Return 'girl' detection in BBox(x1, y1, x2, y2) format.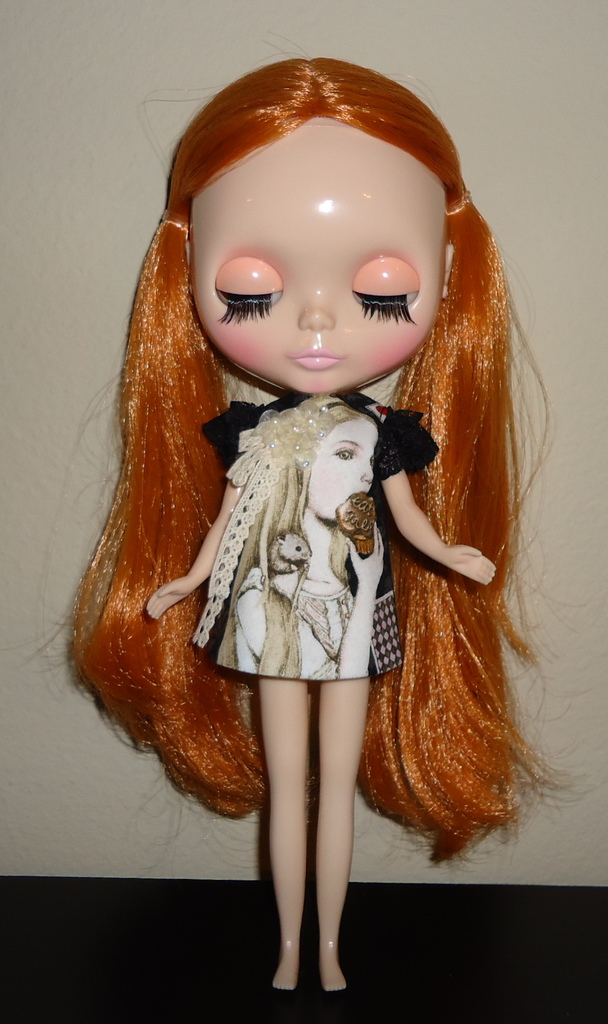
BBox(3, 24, 607, 993).
